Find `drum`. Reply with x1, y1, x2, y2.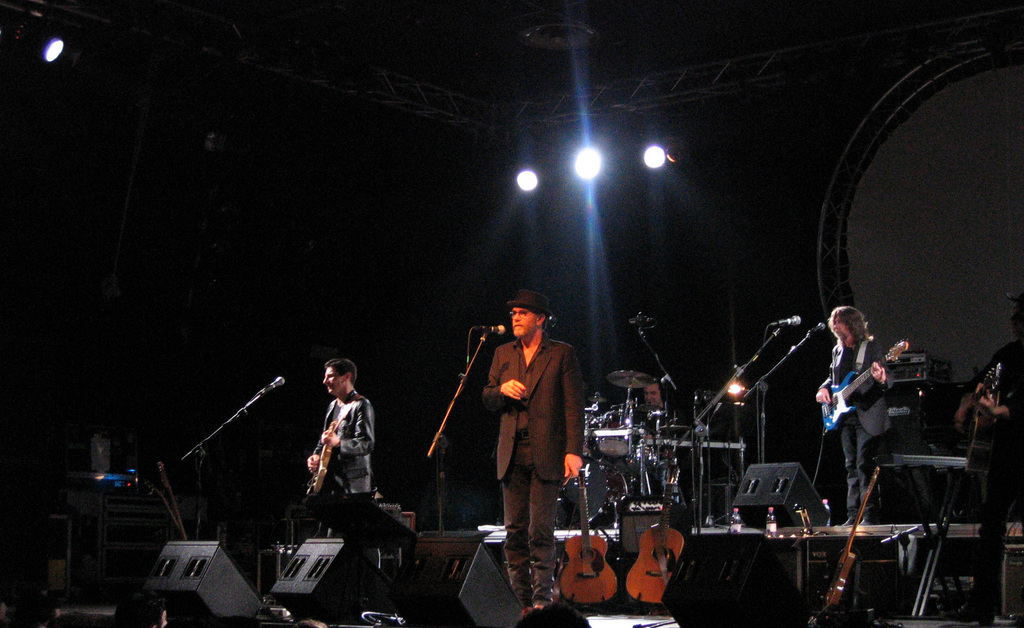
598, 411, 635, 458.
